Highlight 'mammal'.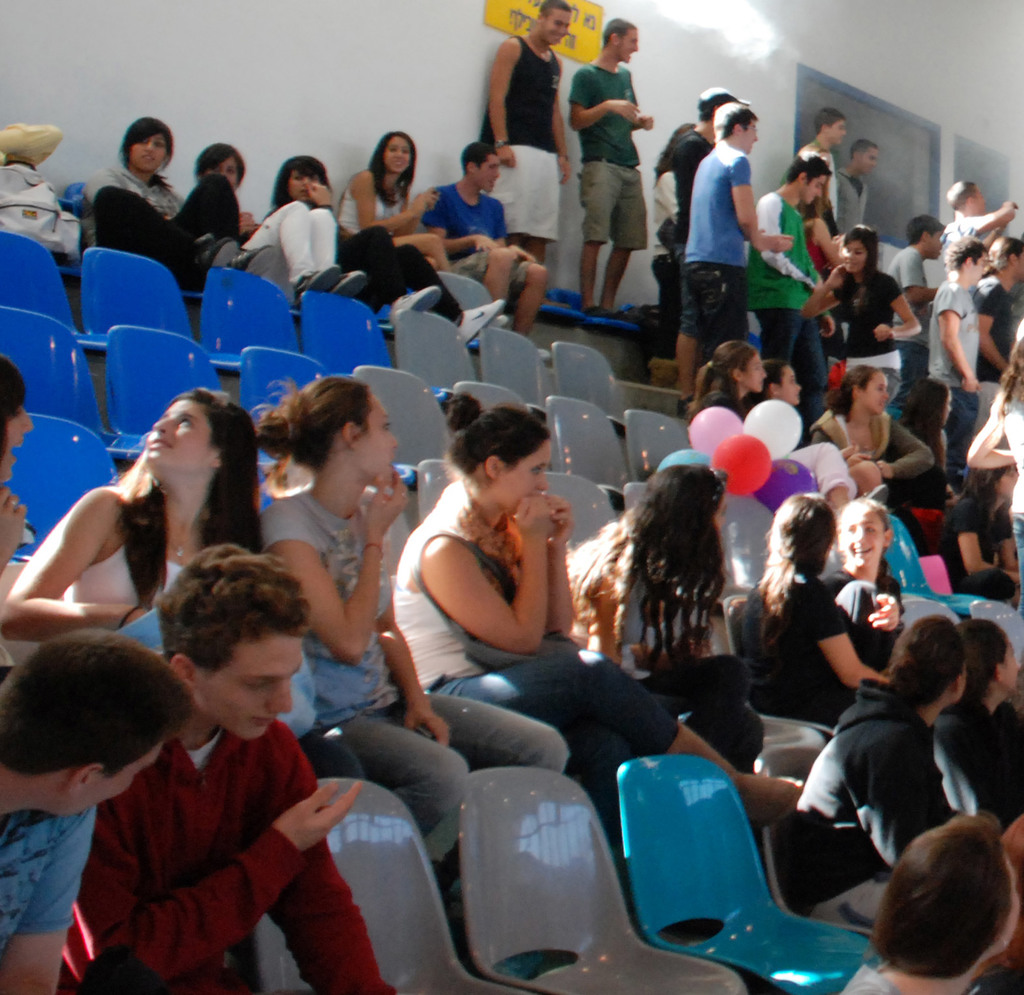
Highlighted region: left=193, top=138, right=366, bottom=305.
